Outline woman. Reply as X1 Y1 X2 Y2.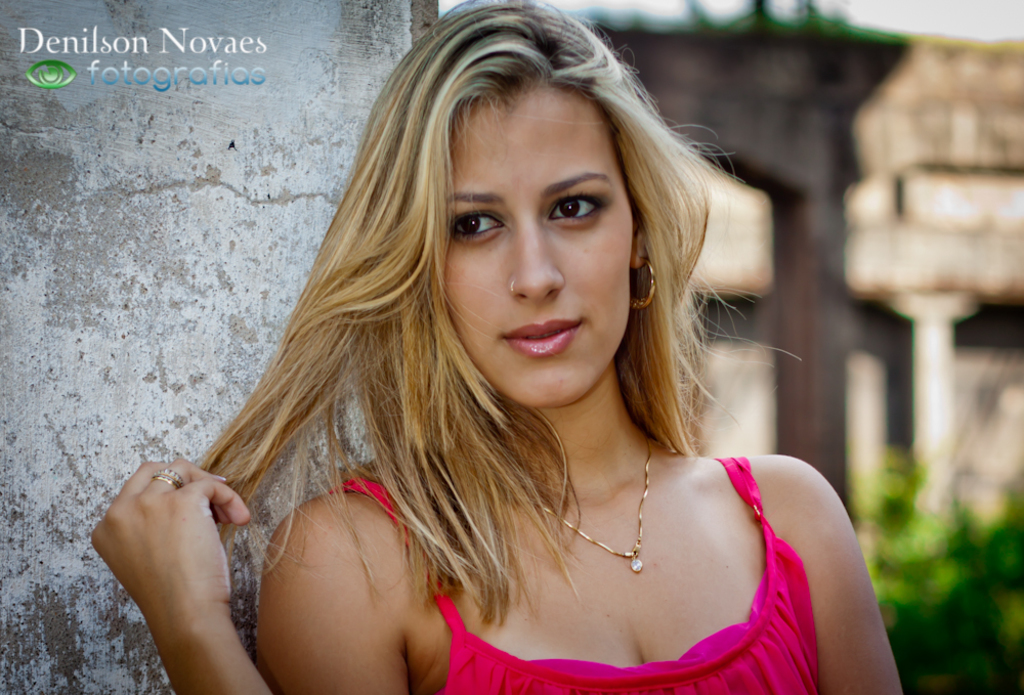
121 13 870 694.
